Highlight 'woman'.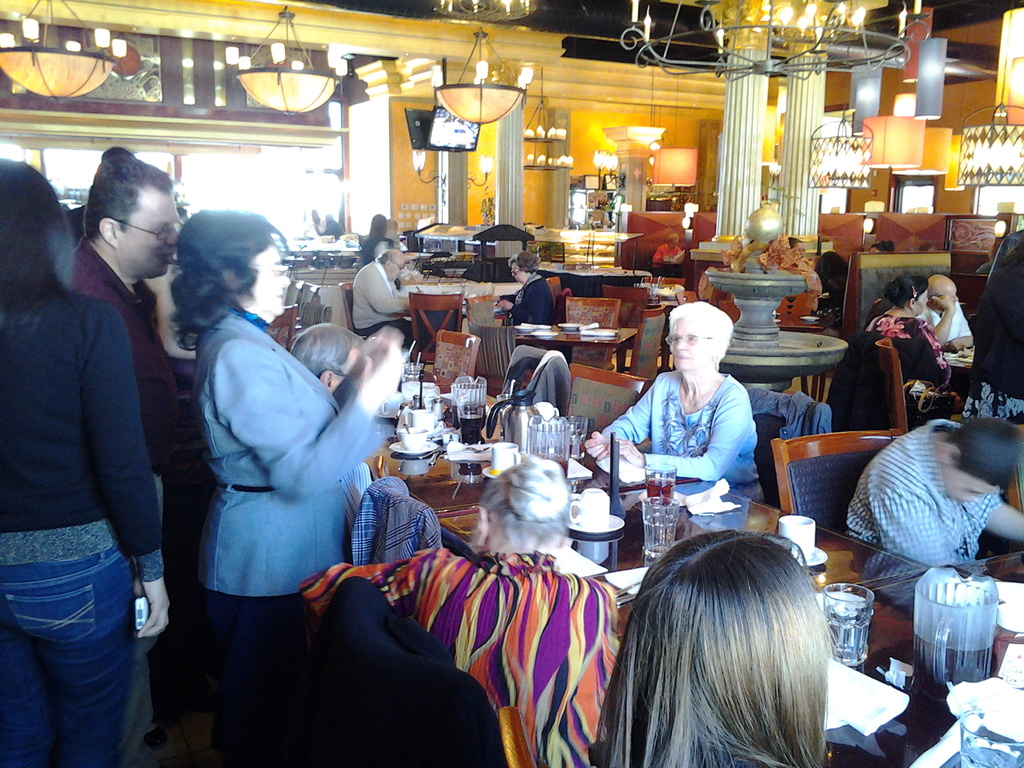
Highlighted region: <box>851,265,966,396</box>.
